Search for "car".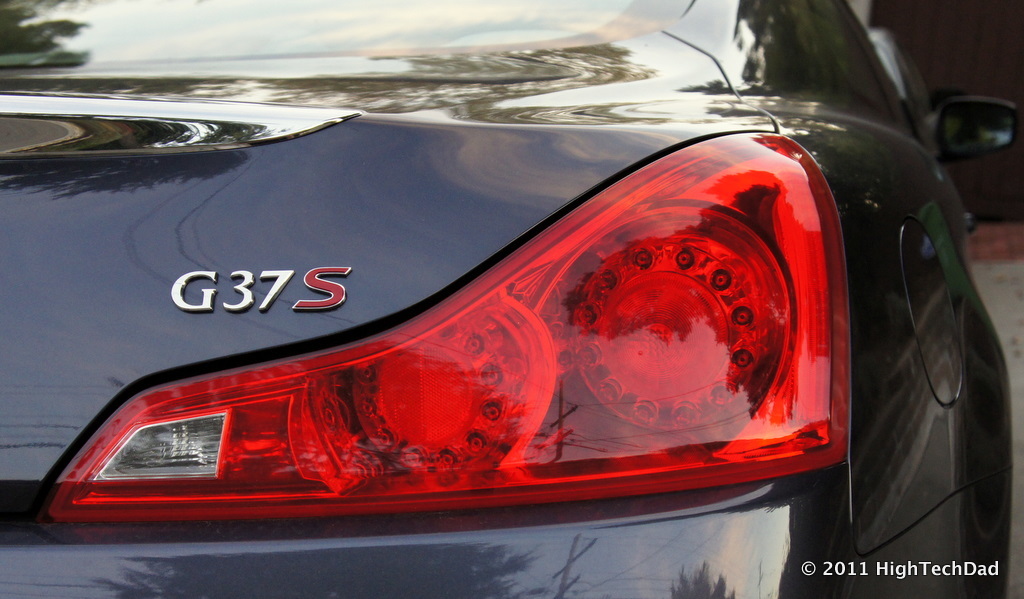
Found at crop(0, 0, 1013, 598).
